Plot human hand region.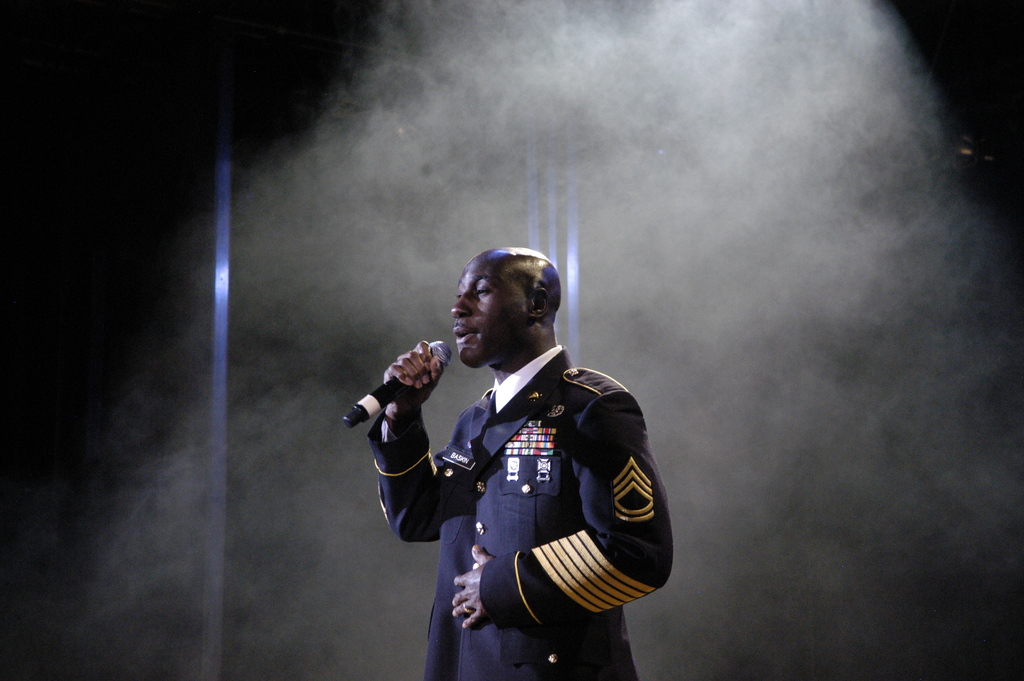
Plotted at 372/344/452/418.
